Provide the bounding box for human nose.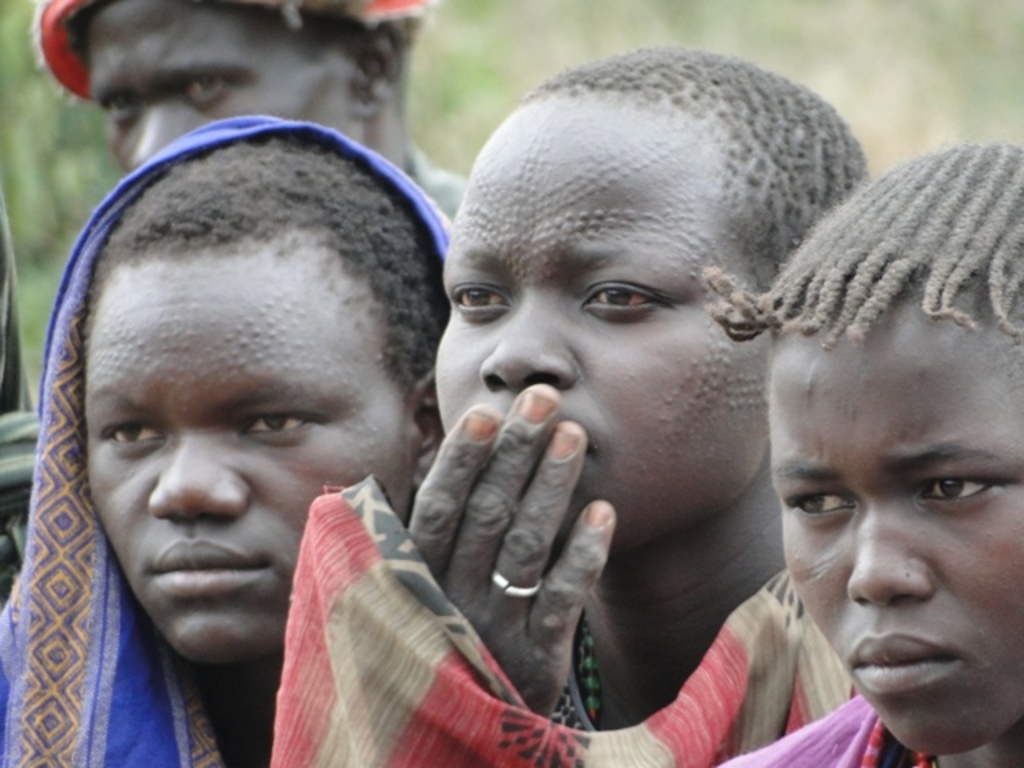
left=837, top=502, right=923, bottom=600.
